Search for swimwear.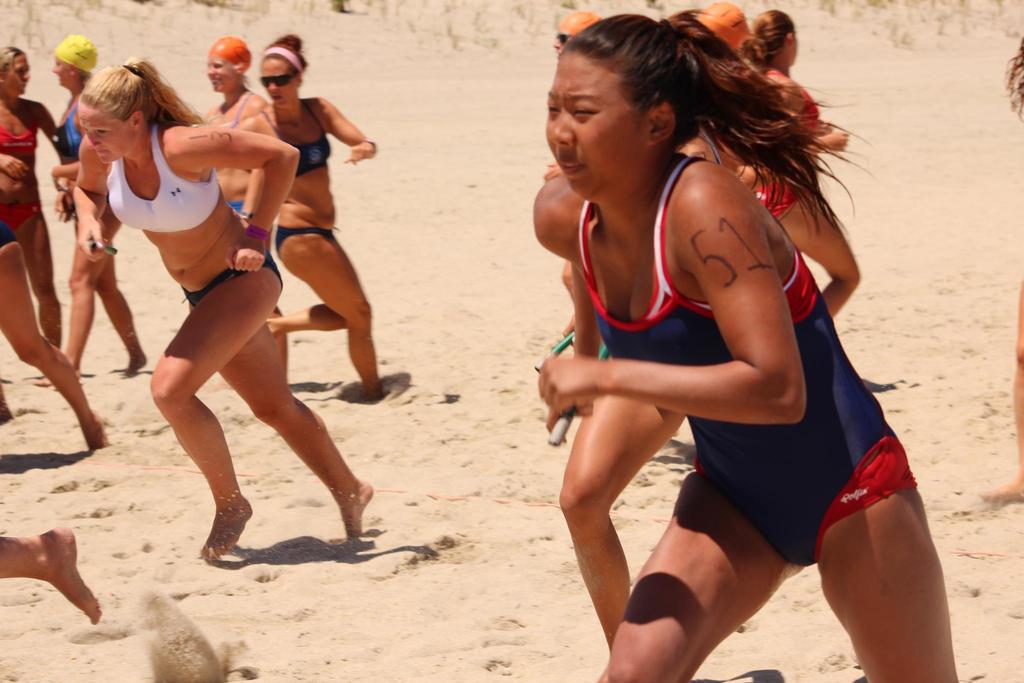
Found at box=[574, 172, 914, 565].
